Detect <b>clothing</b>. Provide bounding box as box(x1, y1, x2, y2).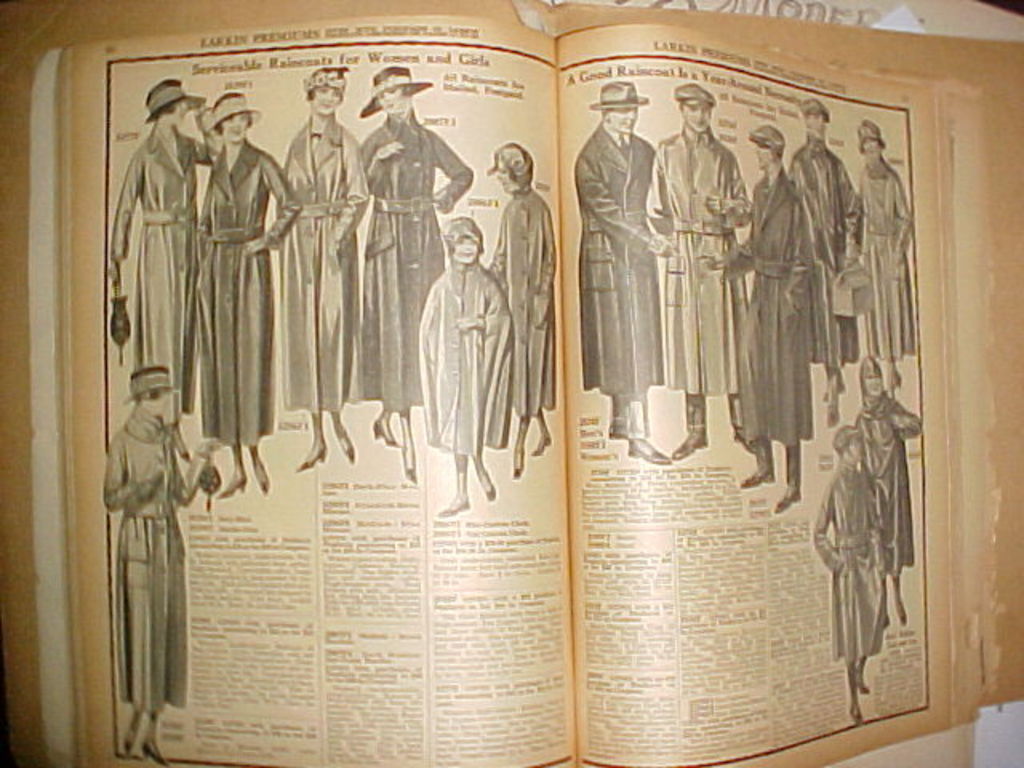
box(810, 470, 886, 656).
